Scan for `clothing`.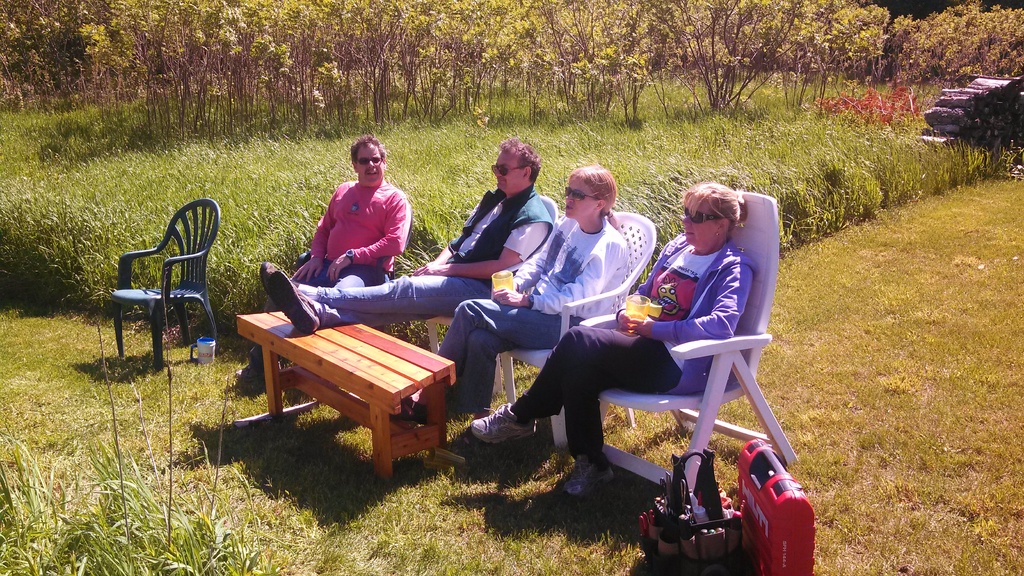
Scan result: 313 184 554 326.
